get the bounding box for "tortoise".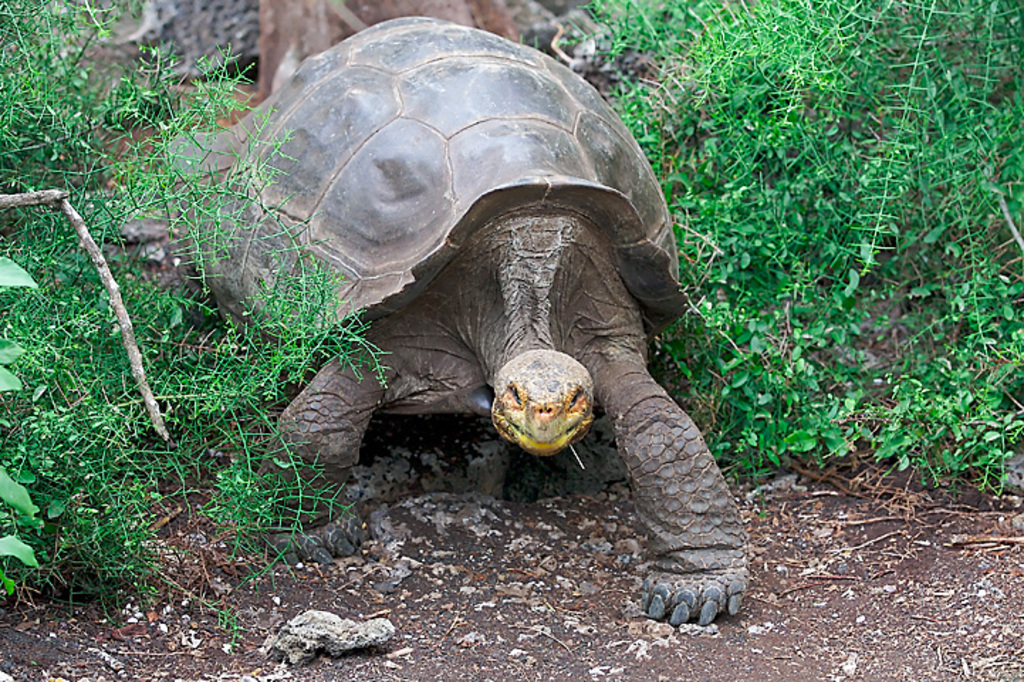
bbox=(109, 14, 751, 628).
